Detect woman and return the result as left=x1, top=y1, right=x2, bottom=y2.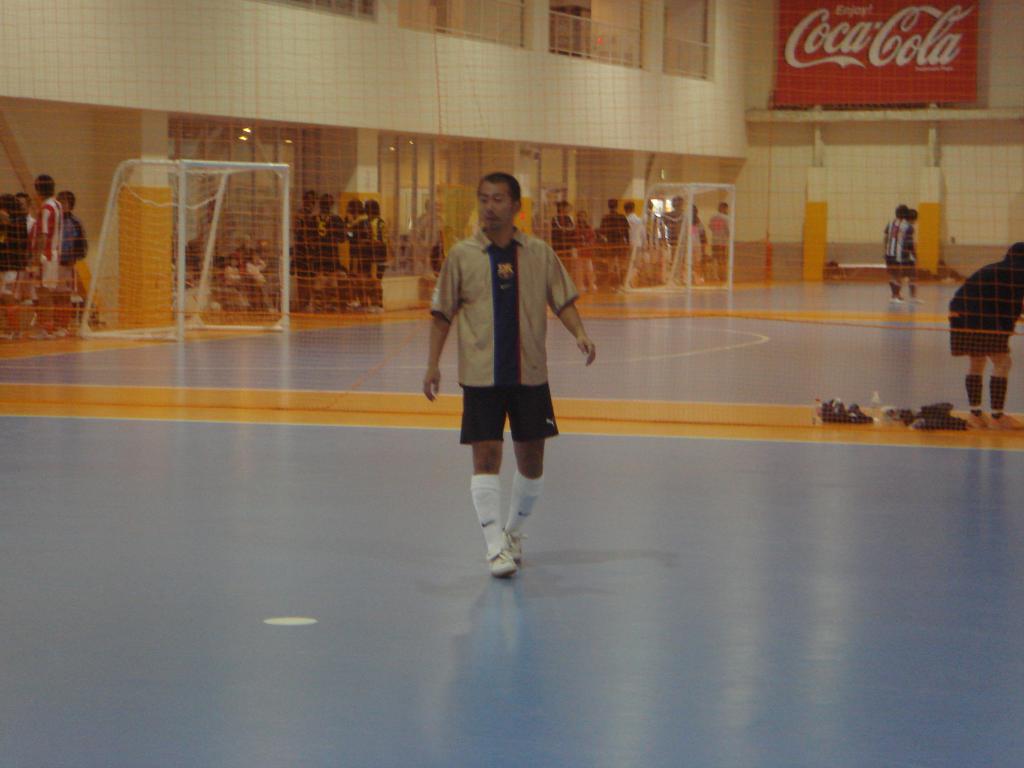
left=572, top=209, right=602, bottom=287.
